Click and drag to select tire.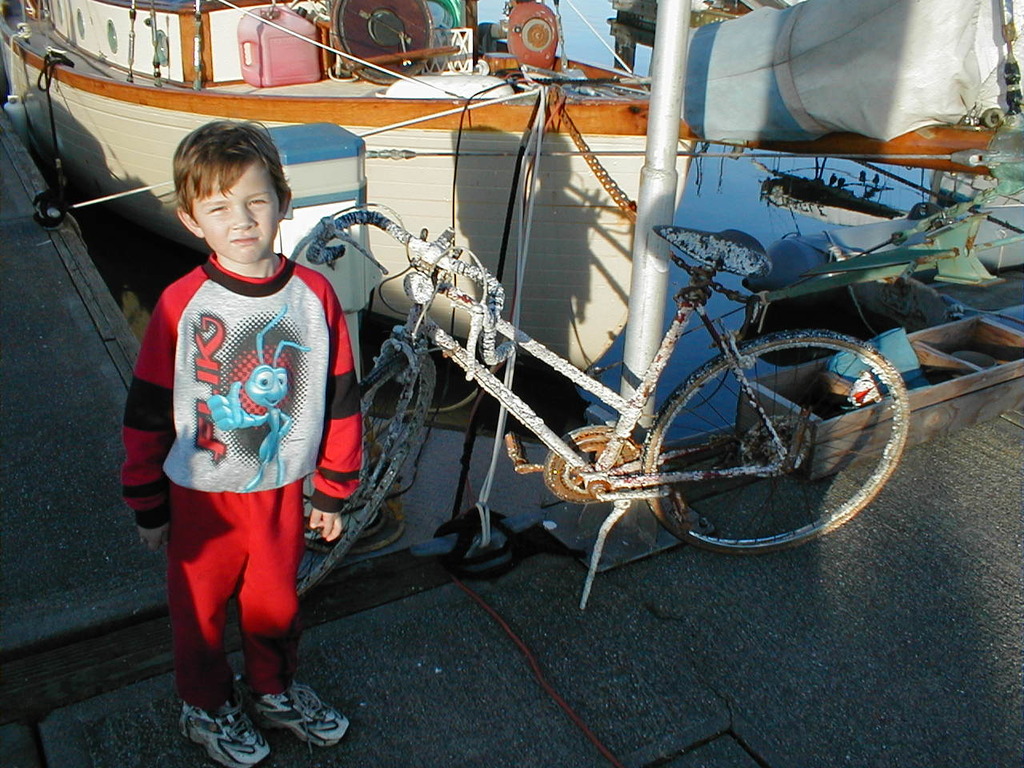
Selection: BBox(283, 349, 438, 607).
